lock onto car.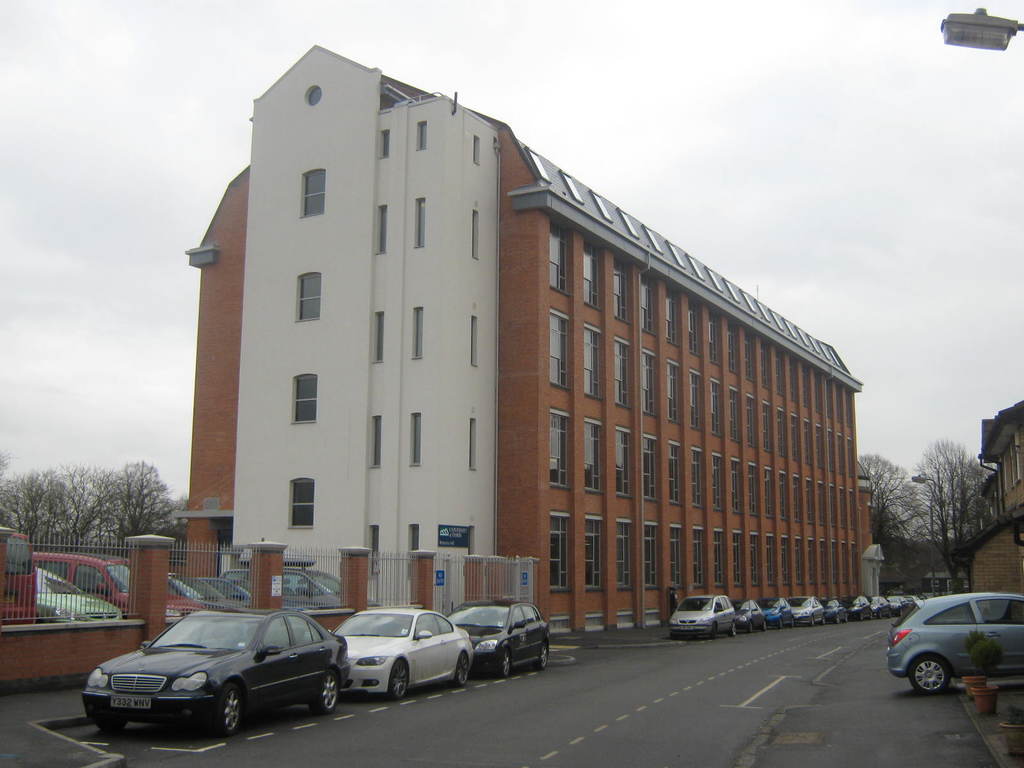
Locked: bbox=(752, 589, 792, 627).
